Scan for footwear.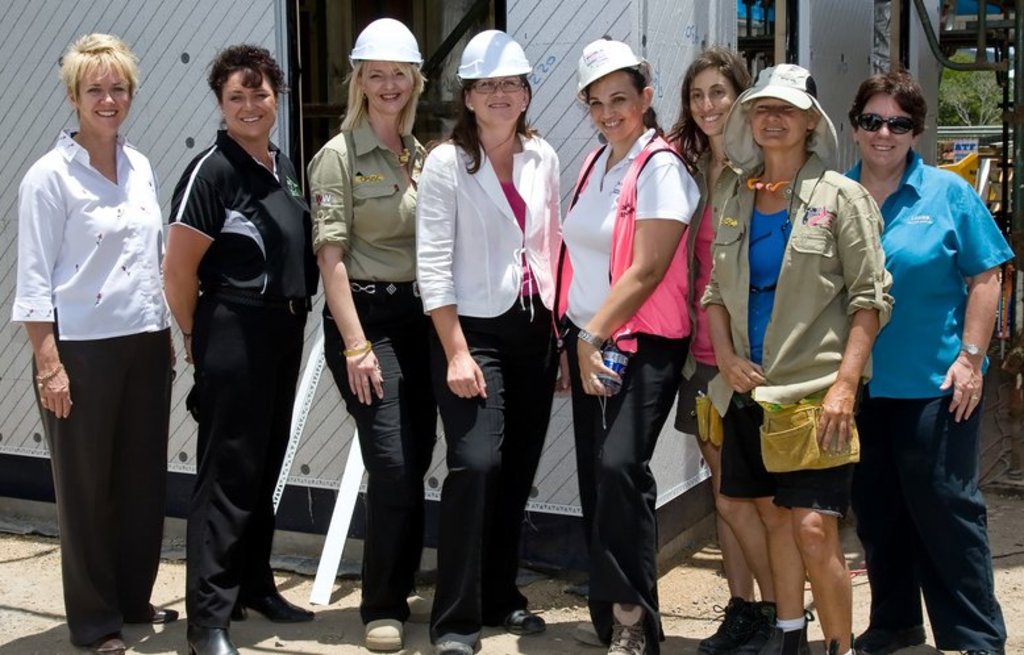
Scan result: [left=133, top=594, right=184, bottom=623].
